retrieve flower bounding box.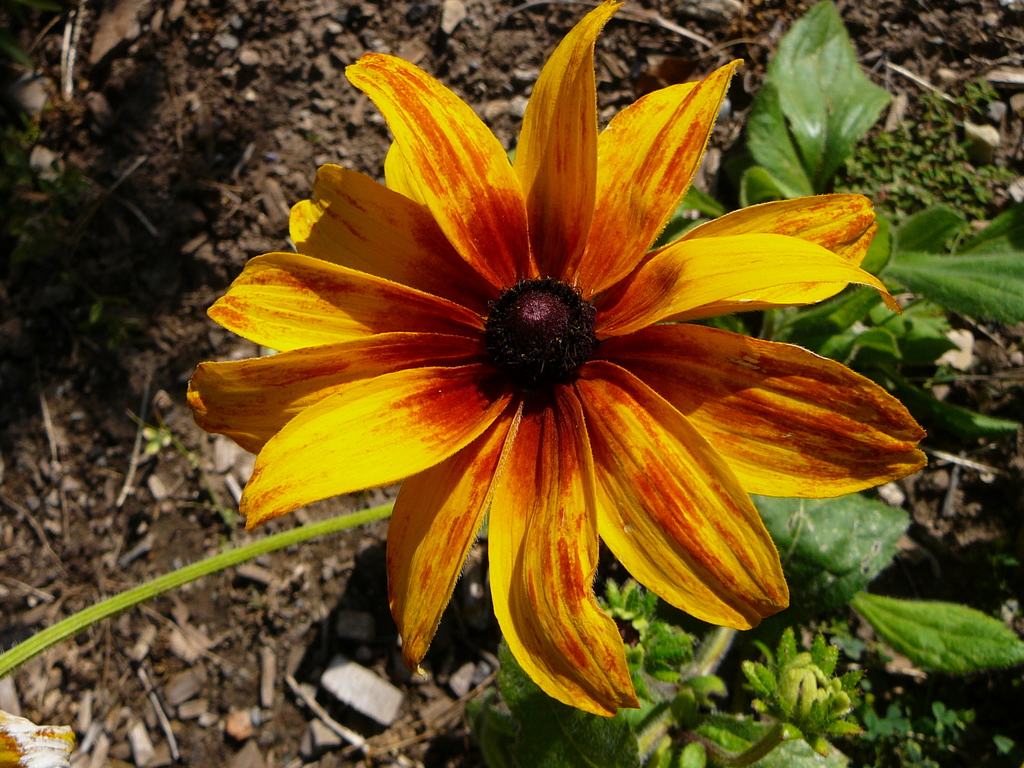
Bounding box: detection(174, 4, 935, 735).
